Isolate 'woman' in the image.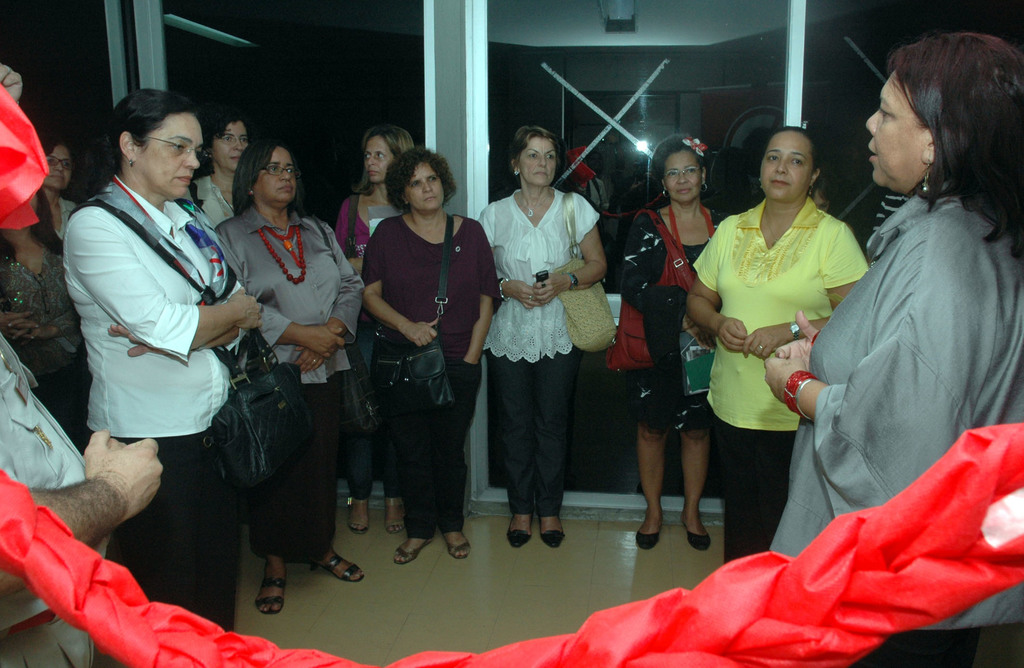
Isolated region: [x1=39, y1=142, x2=79, y2=240].
